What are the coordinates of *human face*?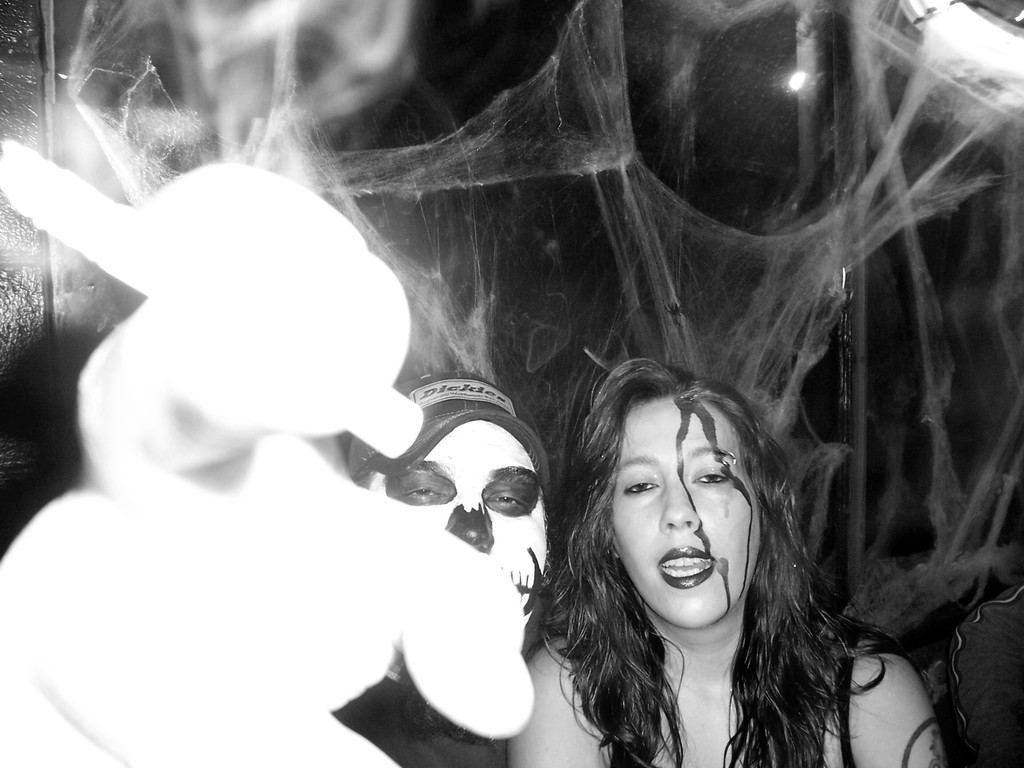
[378, 423, 547, 628].
